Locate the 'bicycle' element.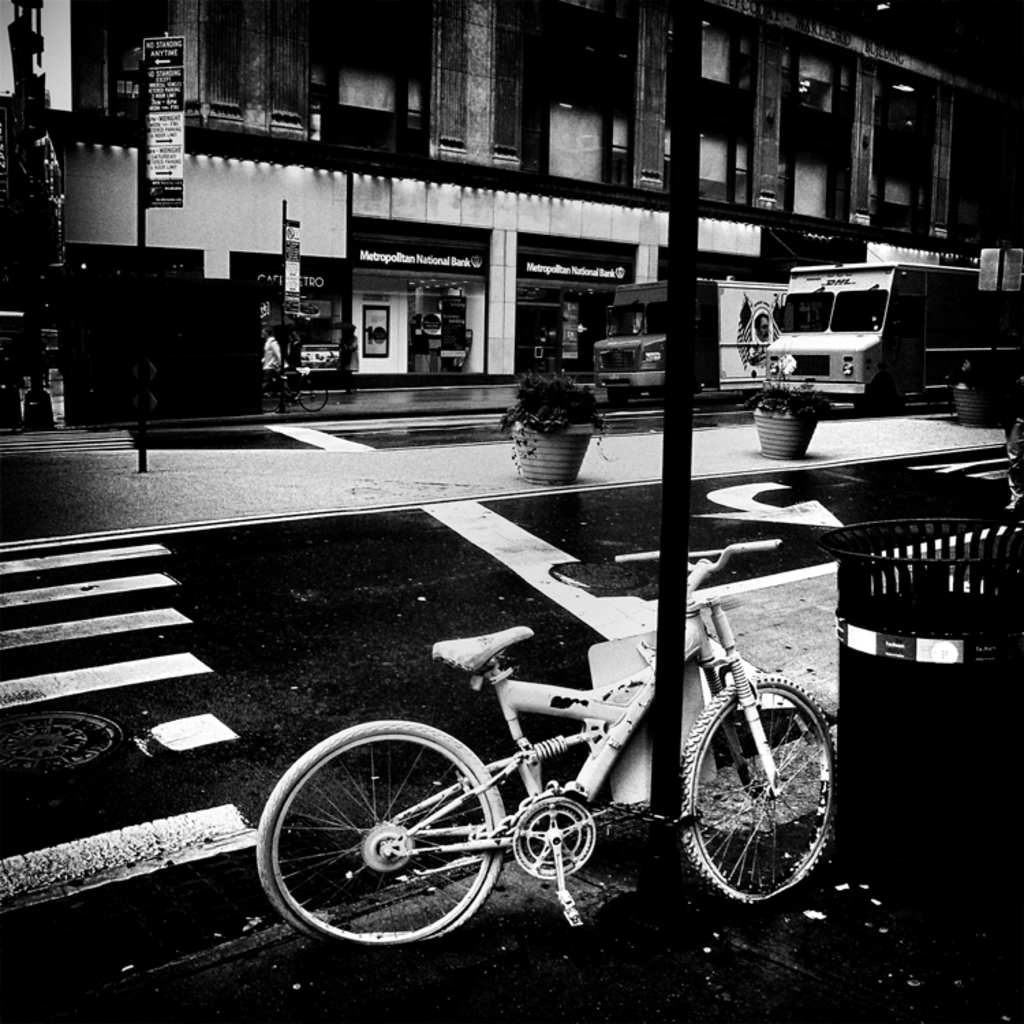
Element bbox: l=318, t=522, r=859, b=939.
